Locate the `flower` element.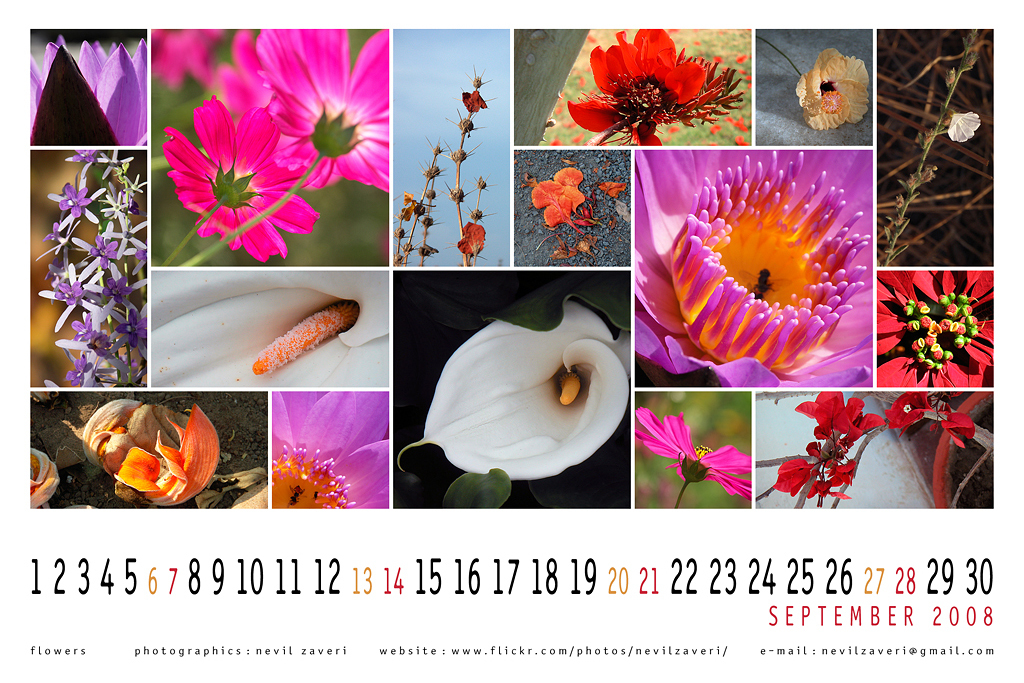
Element bbox: 114,405,223,505.
